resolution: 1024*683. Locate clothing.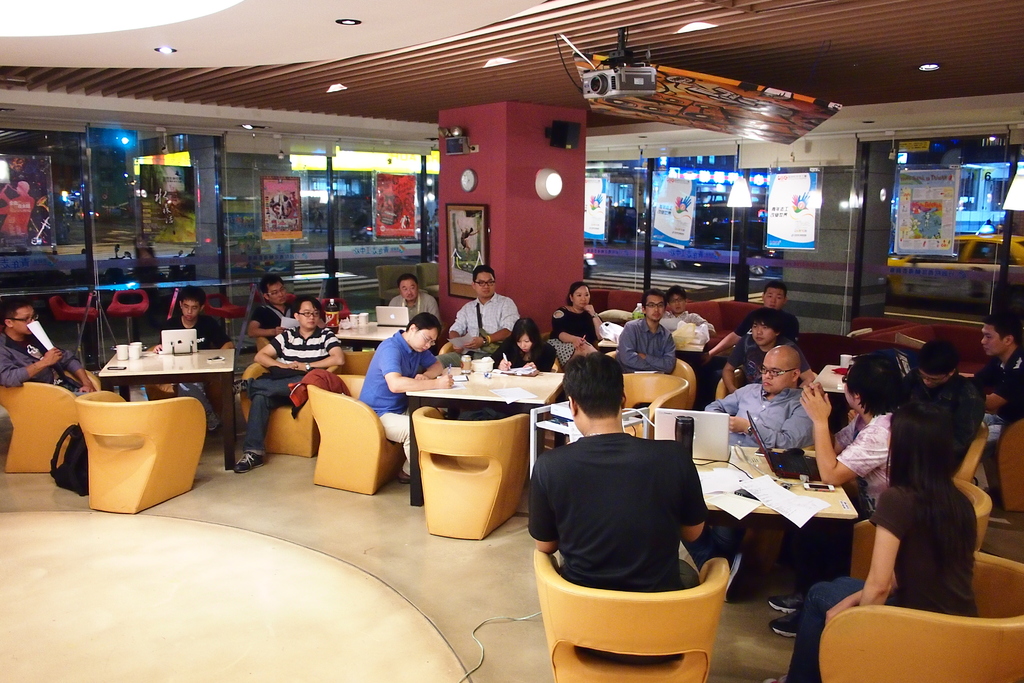
(159, 318, 233, 429).
